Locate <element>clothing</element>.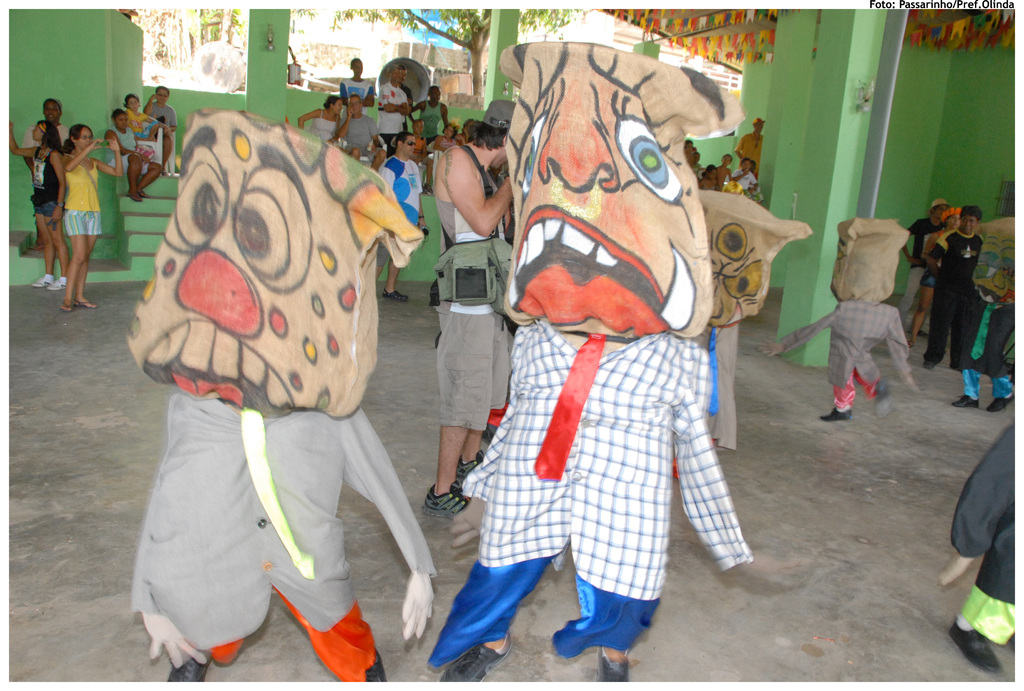
Bounding box: region(954, 424, 1020, 644).
